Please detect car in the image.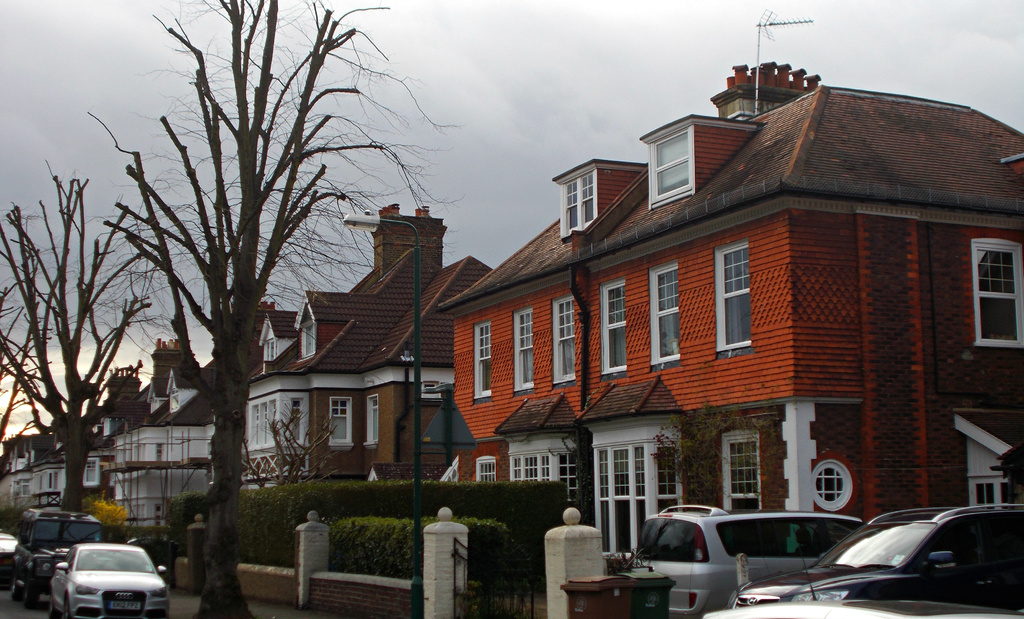
699,593,1023,618.
